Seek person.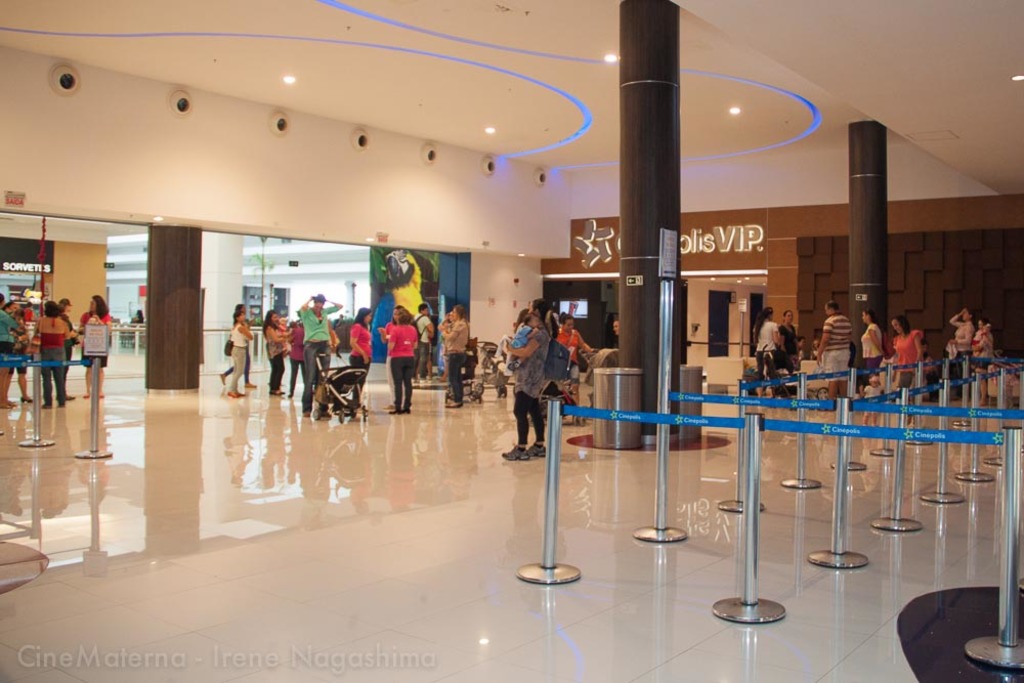
{"x1": 77, "y1": 291, "x2": 112, "y2": 395}.
